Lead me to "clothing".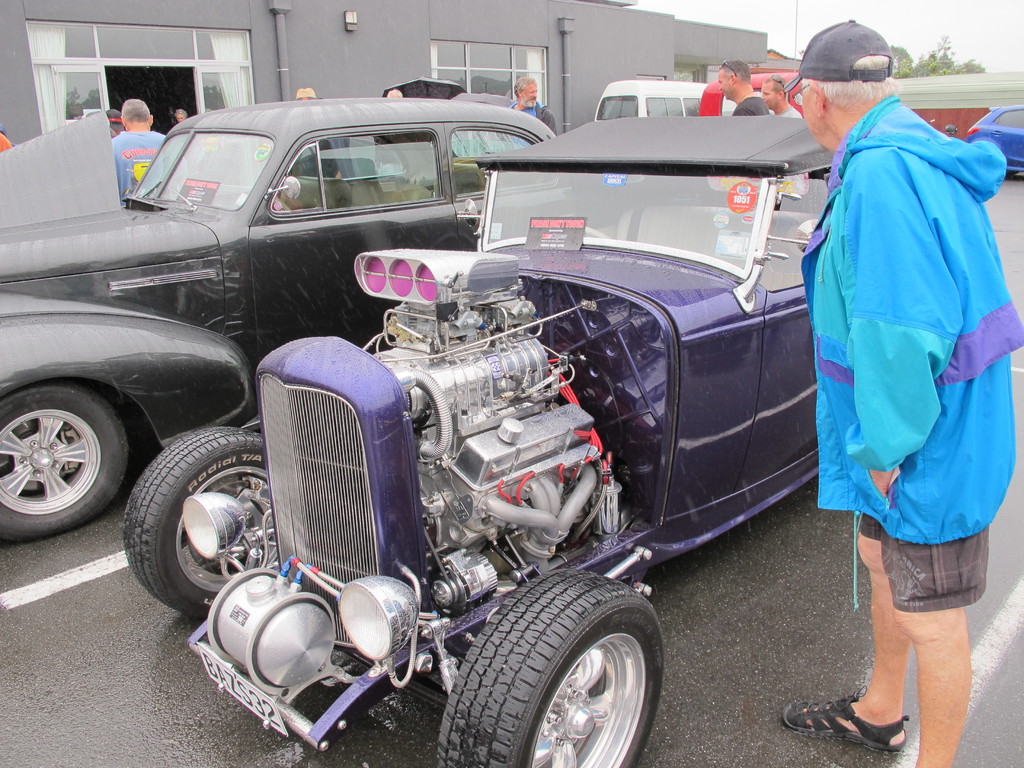
Lead to detection(110, 125, 180, 209).
